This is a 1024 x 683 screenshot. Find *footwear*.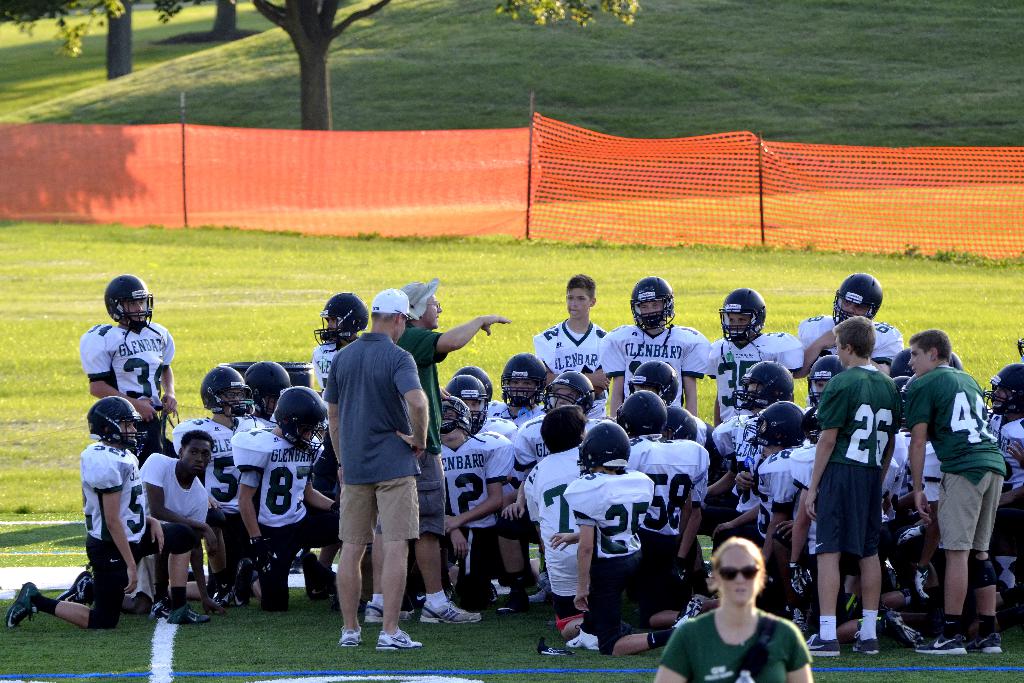
Bounding box: detection(225, 561, 258, 605).
